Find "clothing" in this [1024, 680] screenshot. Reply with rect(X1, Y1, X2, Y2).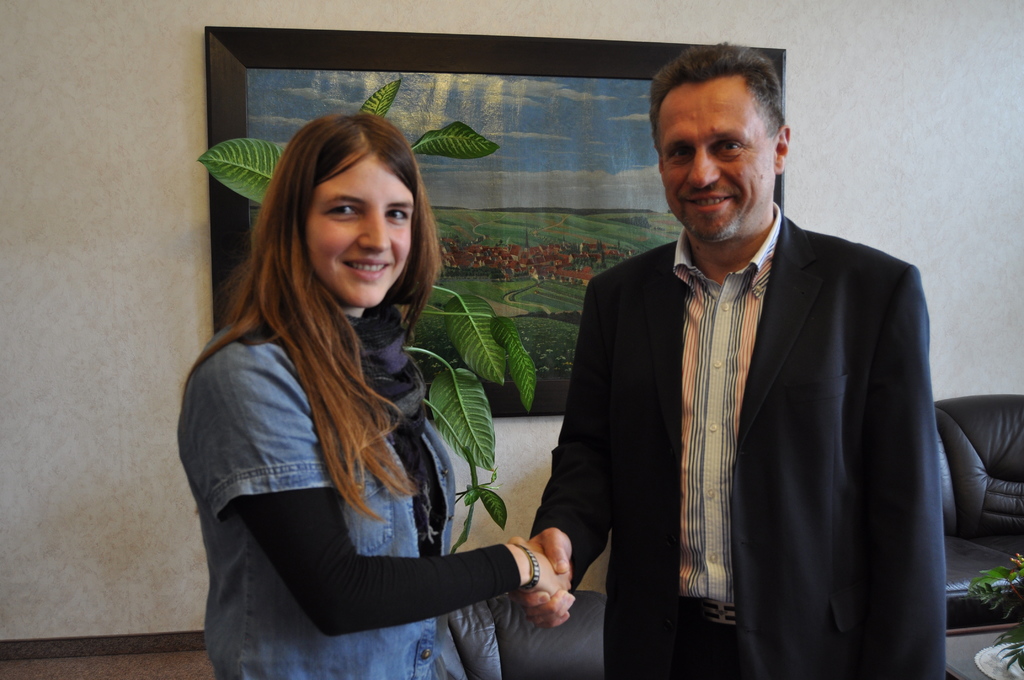
rect(531, 204, 946, 679).
